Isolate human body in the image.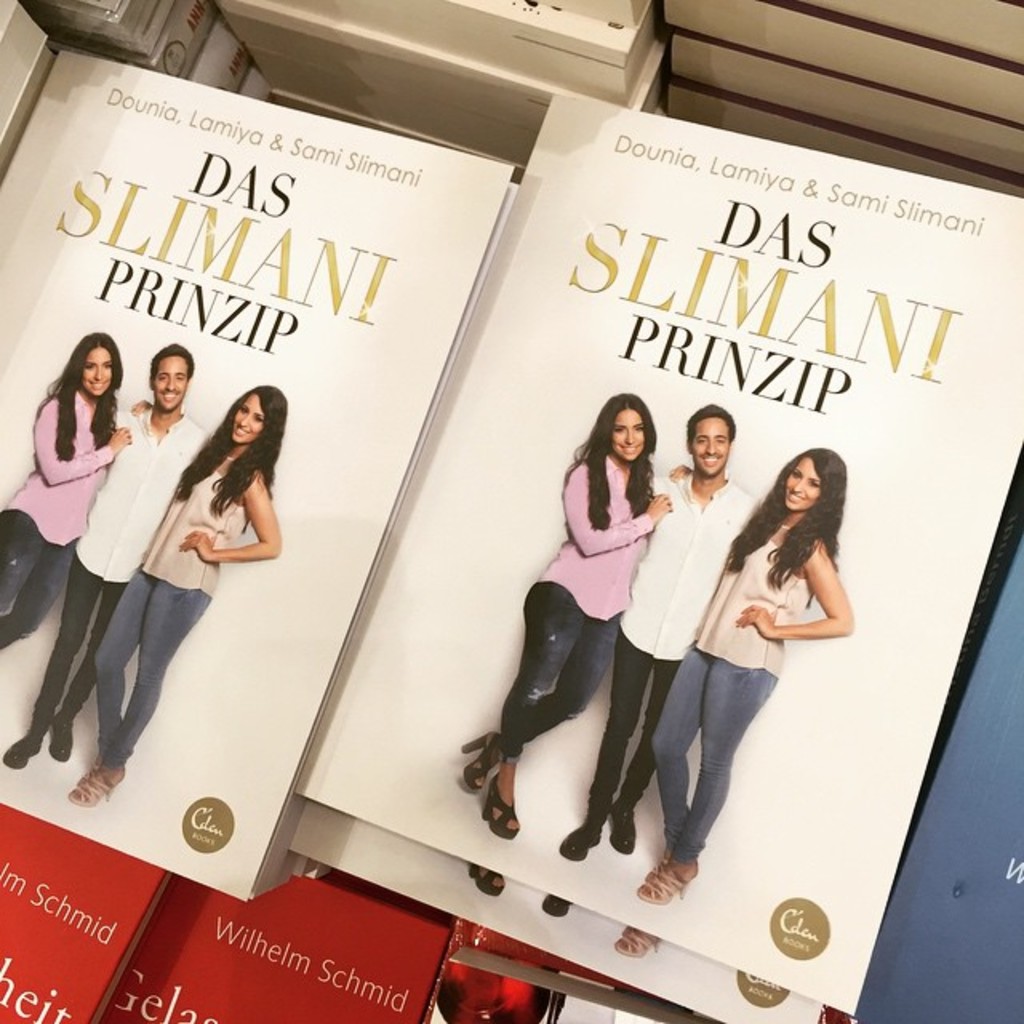
Isolated region: 558/464/762/859.
